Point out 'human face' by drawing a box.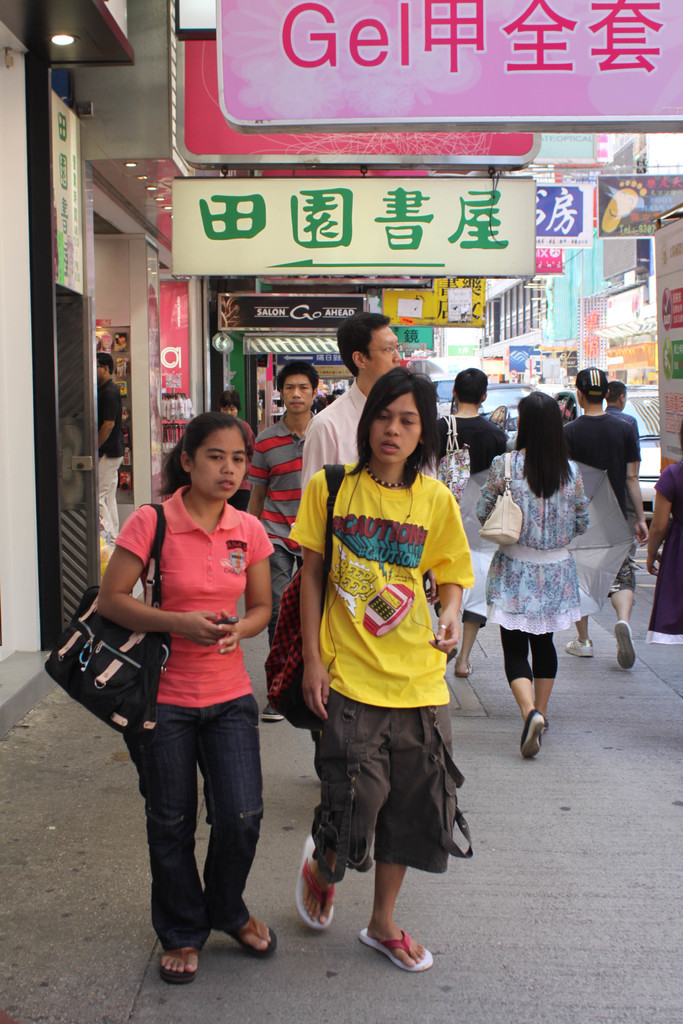
<box>194,430,249,503</box>.
